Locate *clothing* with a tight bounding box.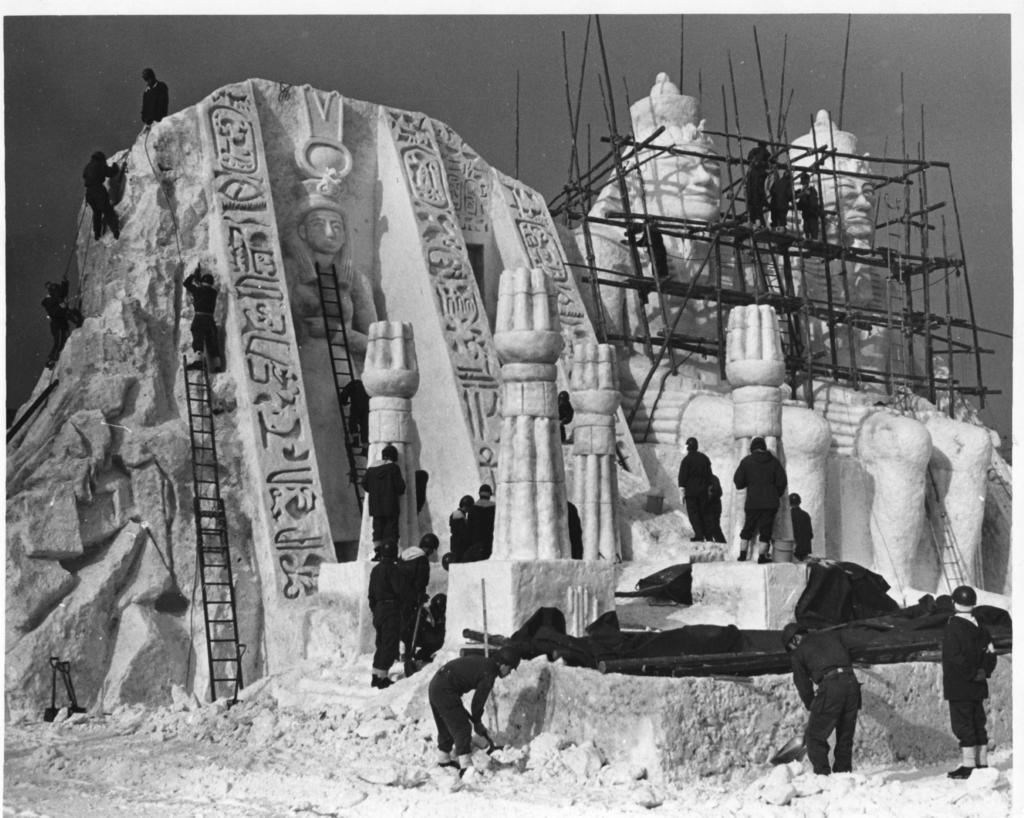
<box>360,562,403,663</box>.
